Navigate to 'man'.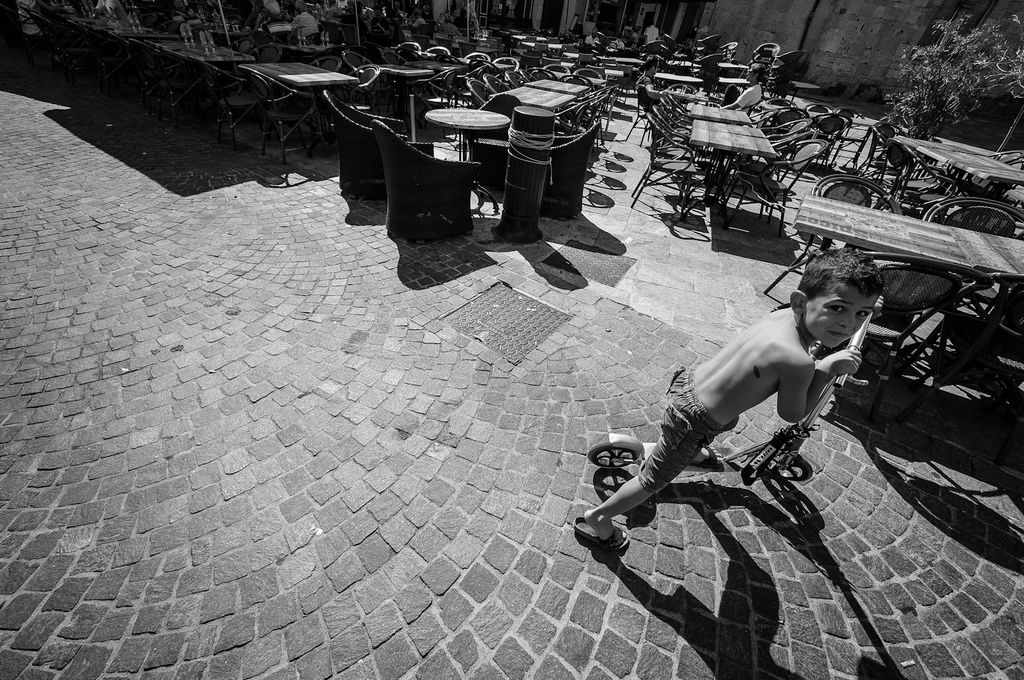
Navigation target: 288, 1, 321, 40.
